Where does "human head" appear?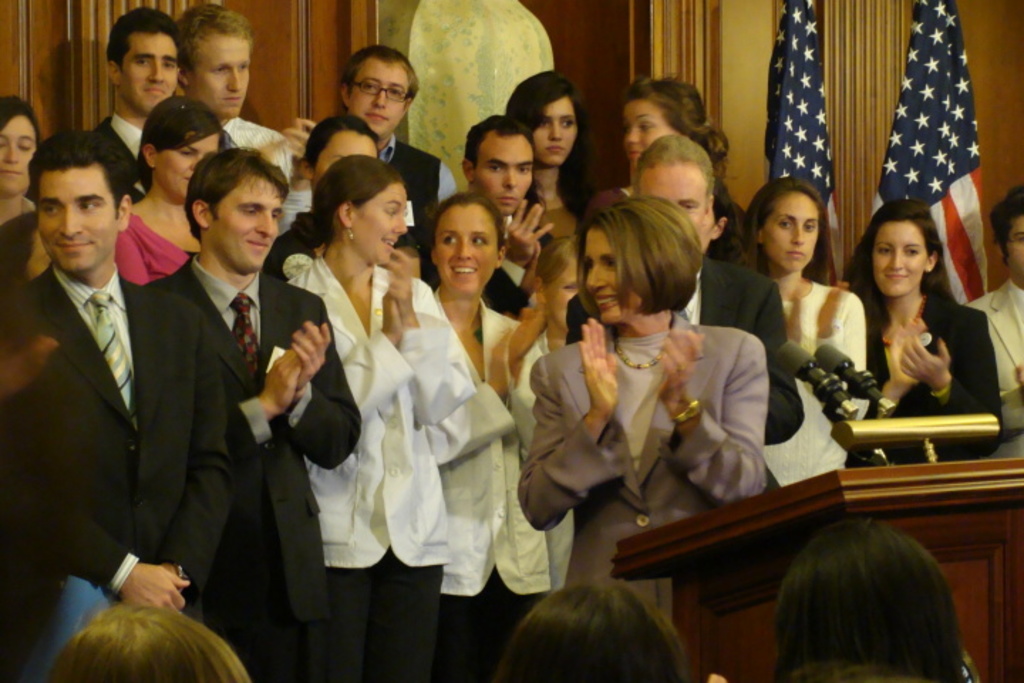
Appears at box=[494, 573, 694, 682].
